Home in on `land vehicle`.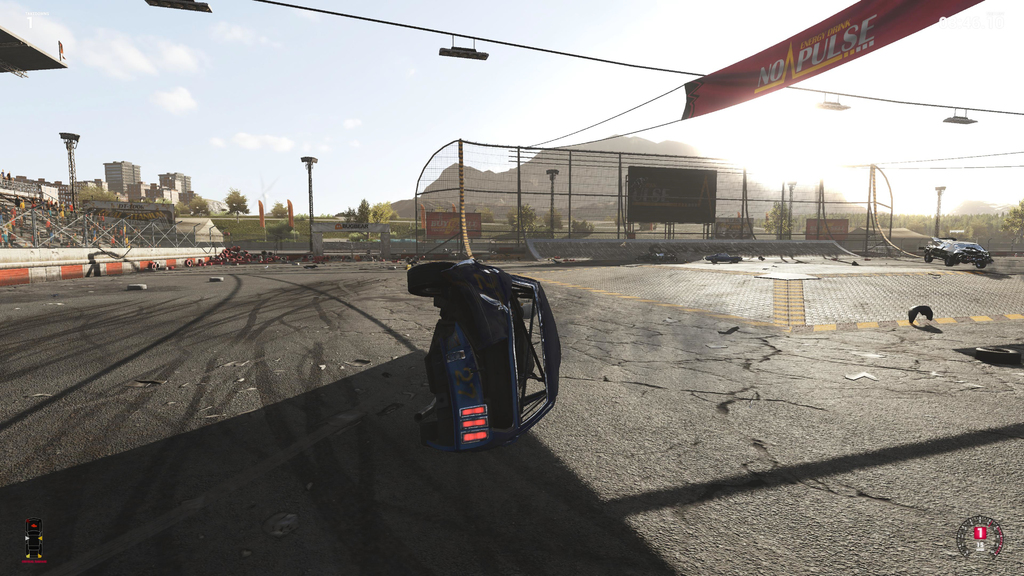
Homed in at 924 237 996 275.
